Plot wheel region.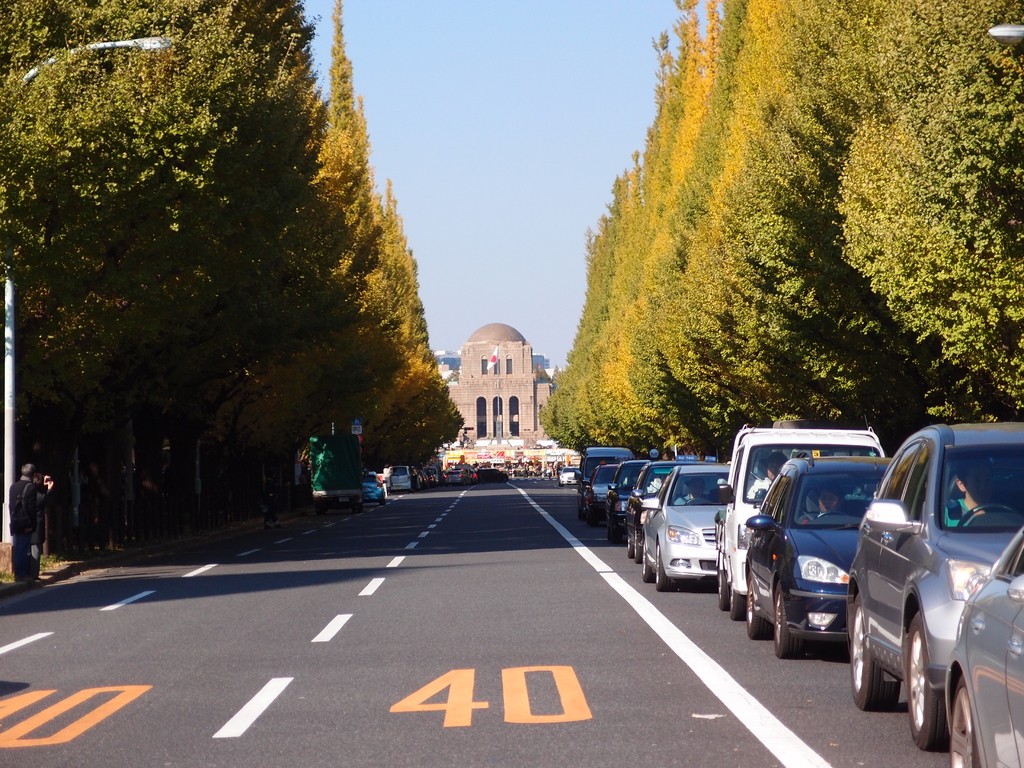
Plotted at <region>652, 540, 671, 595</region>.
